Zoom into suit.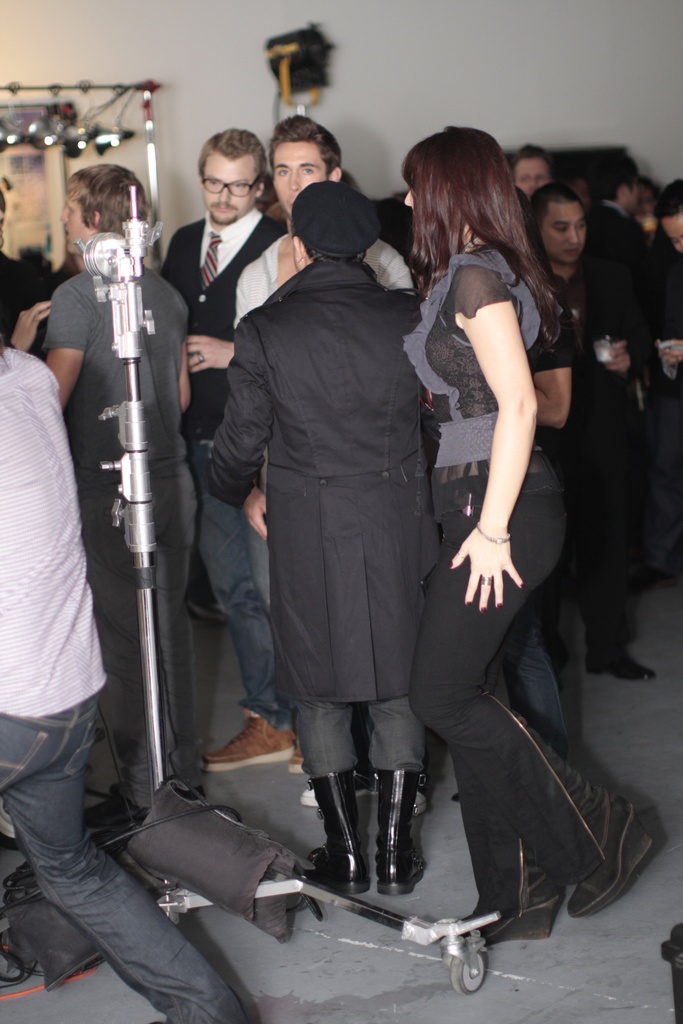
Zoom target: <box>588,196,661,574</box>.
